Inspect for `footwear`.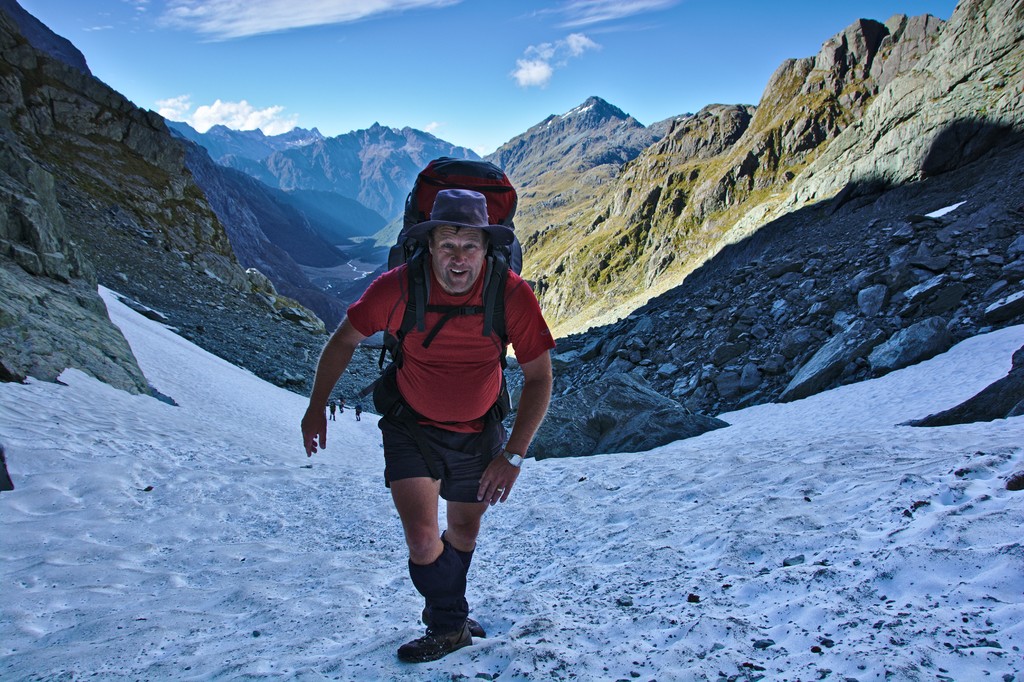
Inspection: 464 619 490 638.
